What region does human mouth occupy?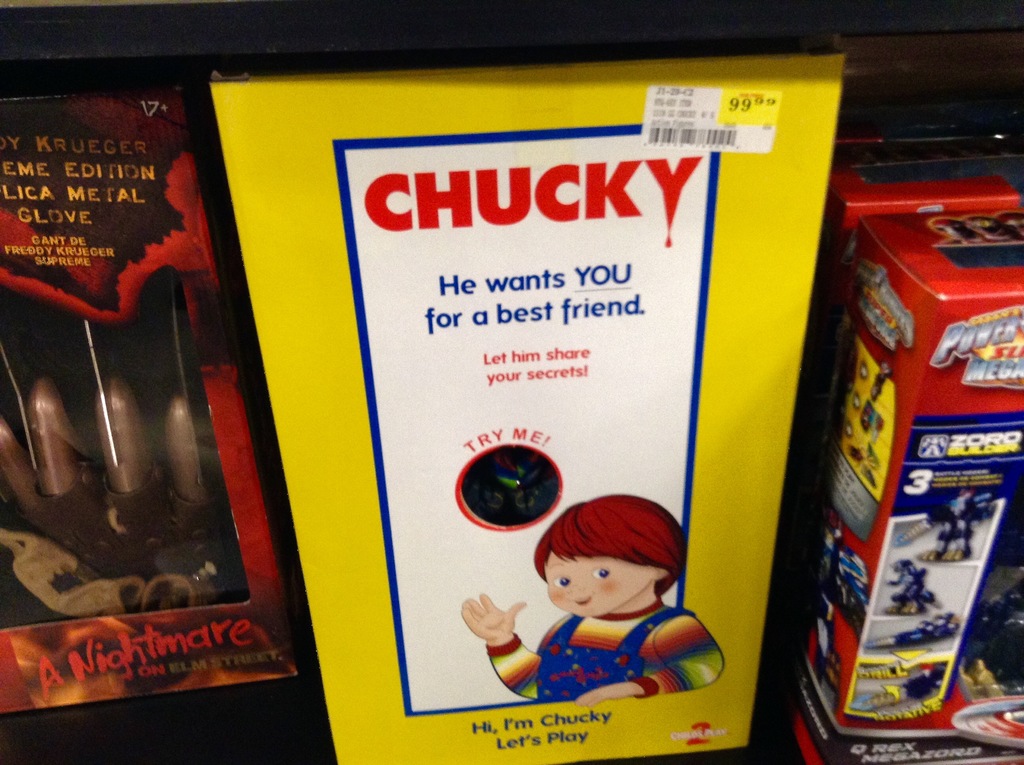
574, 600, 591, 608.
